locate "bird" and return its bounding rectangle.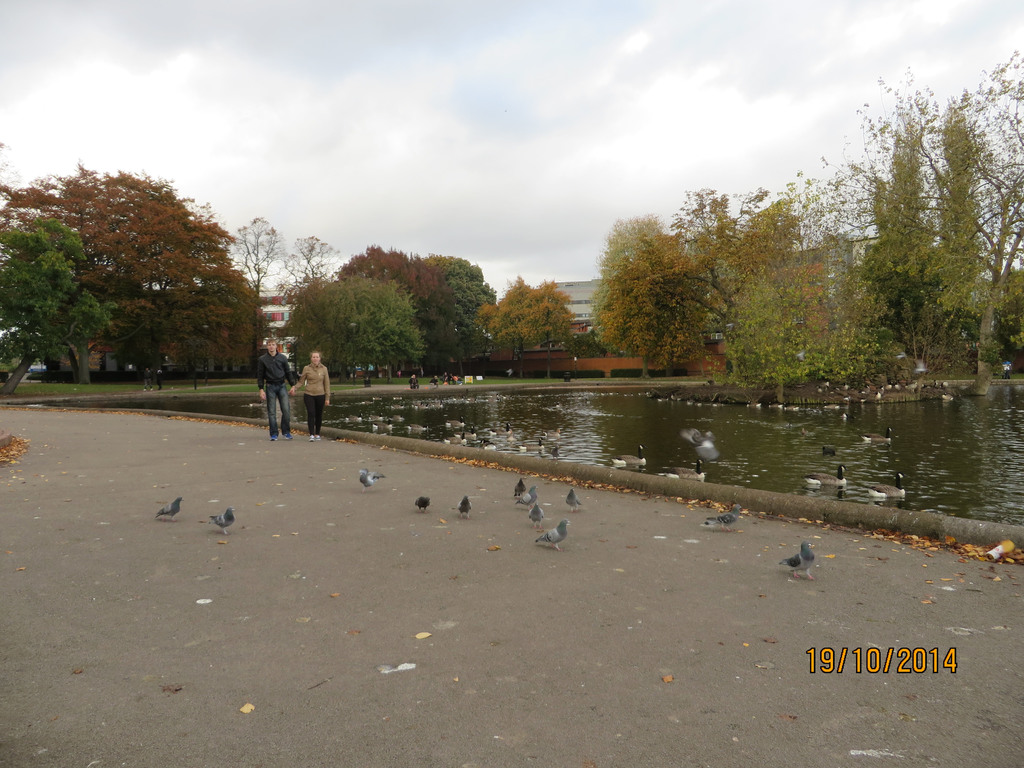
box(824, 400, 842, 409).
